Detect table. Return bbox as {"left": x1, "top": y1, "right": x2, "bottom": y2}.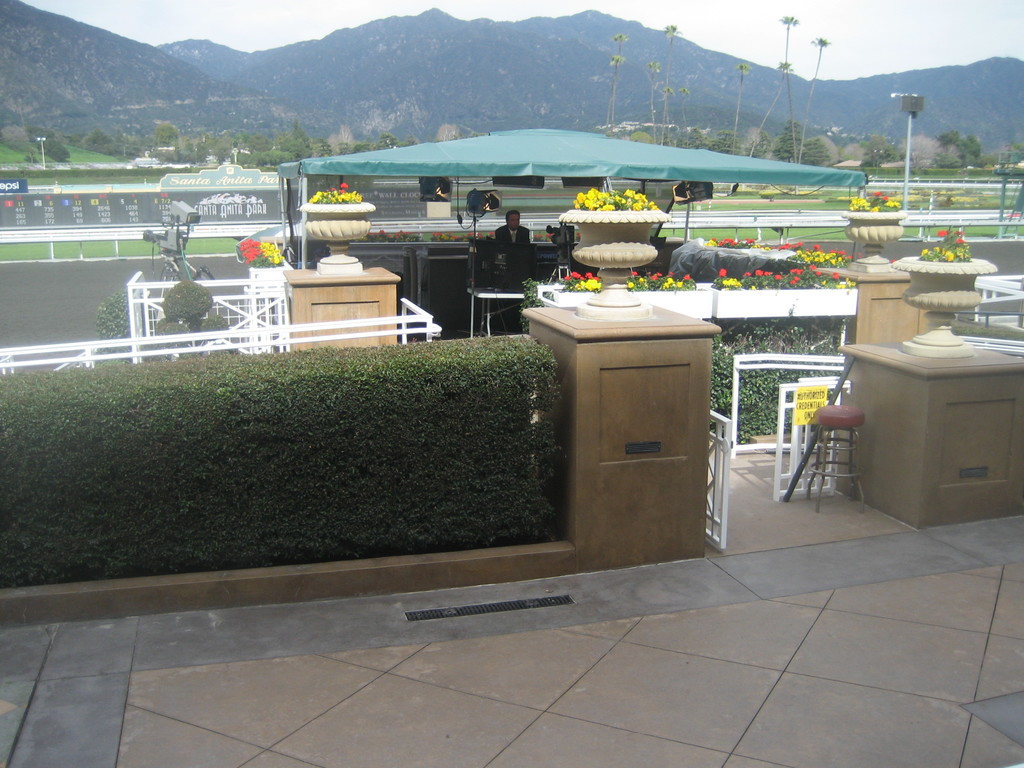
{"left": 797, "top": 406, "right": 856, "bottom": 504}.
